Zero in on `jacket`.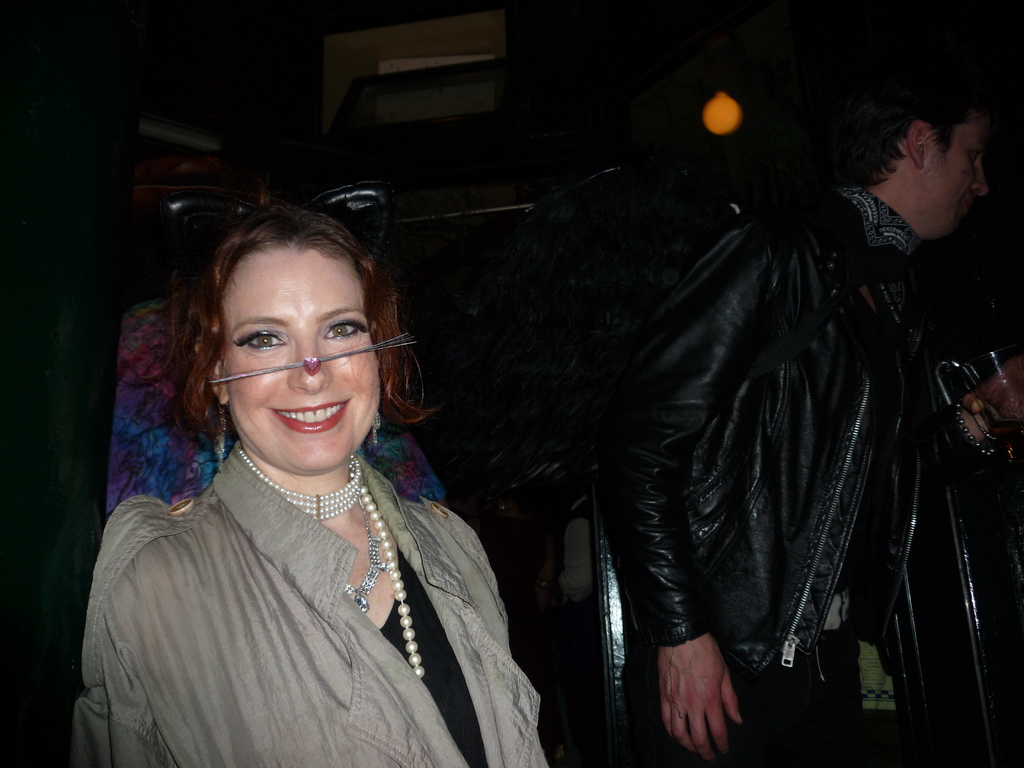
Zeroed in: [76,450,559,767].
